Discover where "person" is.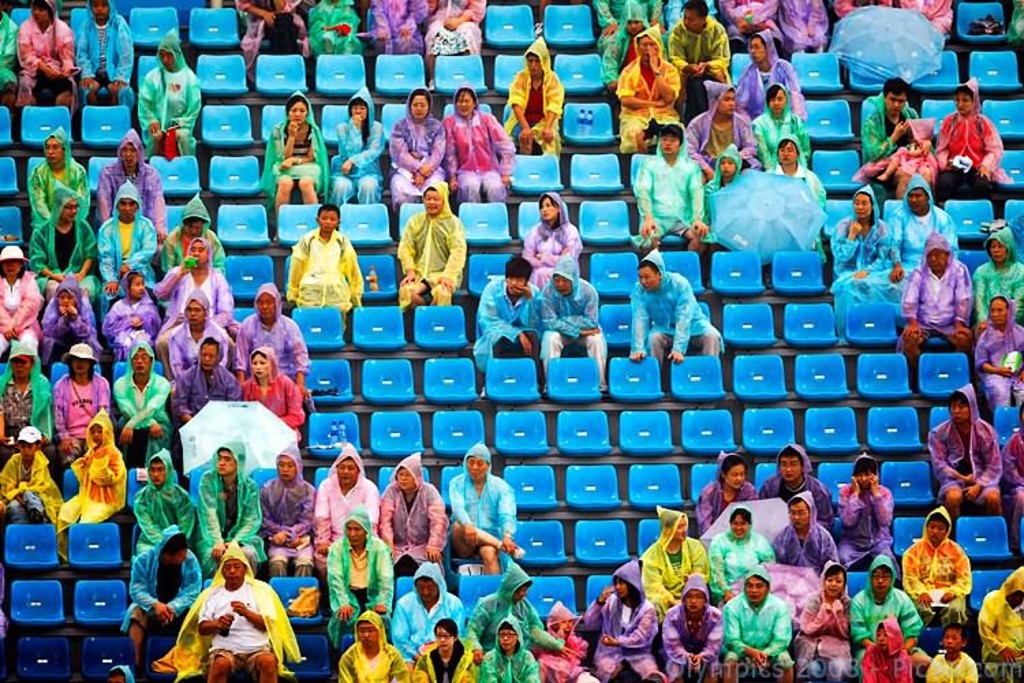
Discovered at detection(793, 555, 856, 682).
